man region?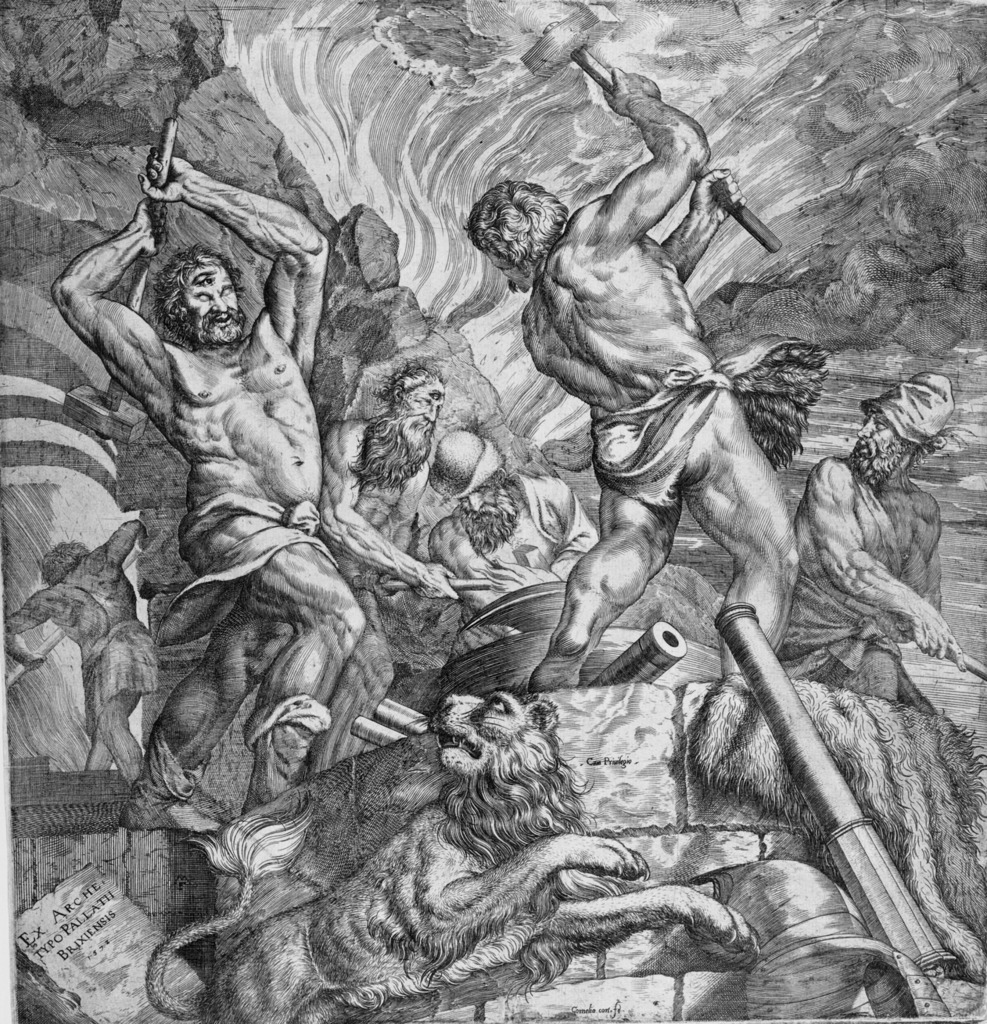
775,371,971,708
